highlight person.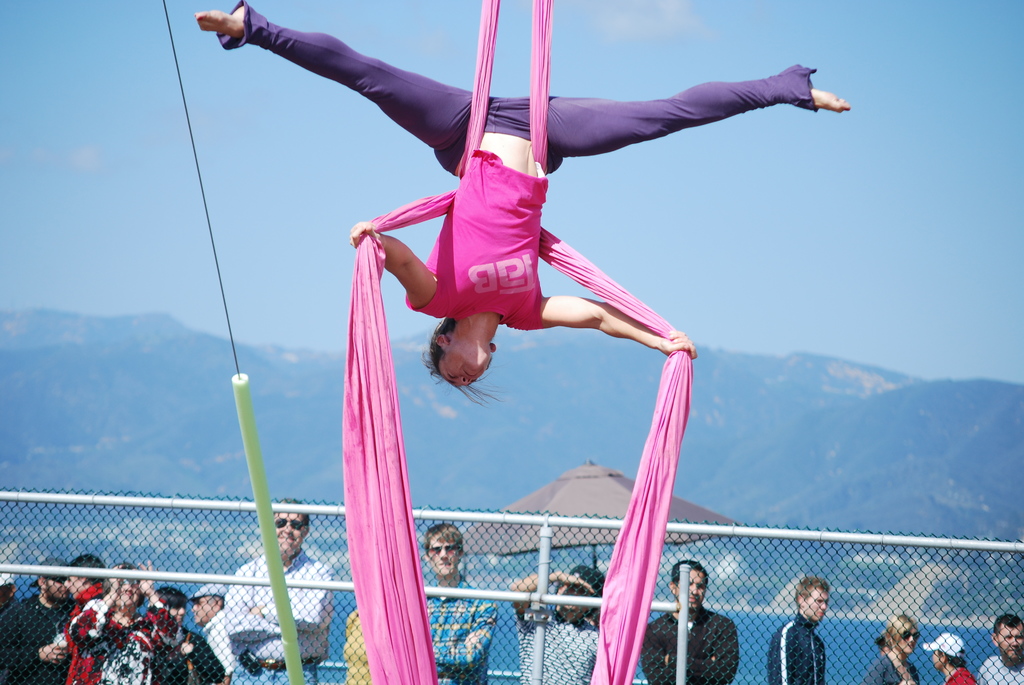
Highlighted region: 874,623,920,684.
